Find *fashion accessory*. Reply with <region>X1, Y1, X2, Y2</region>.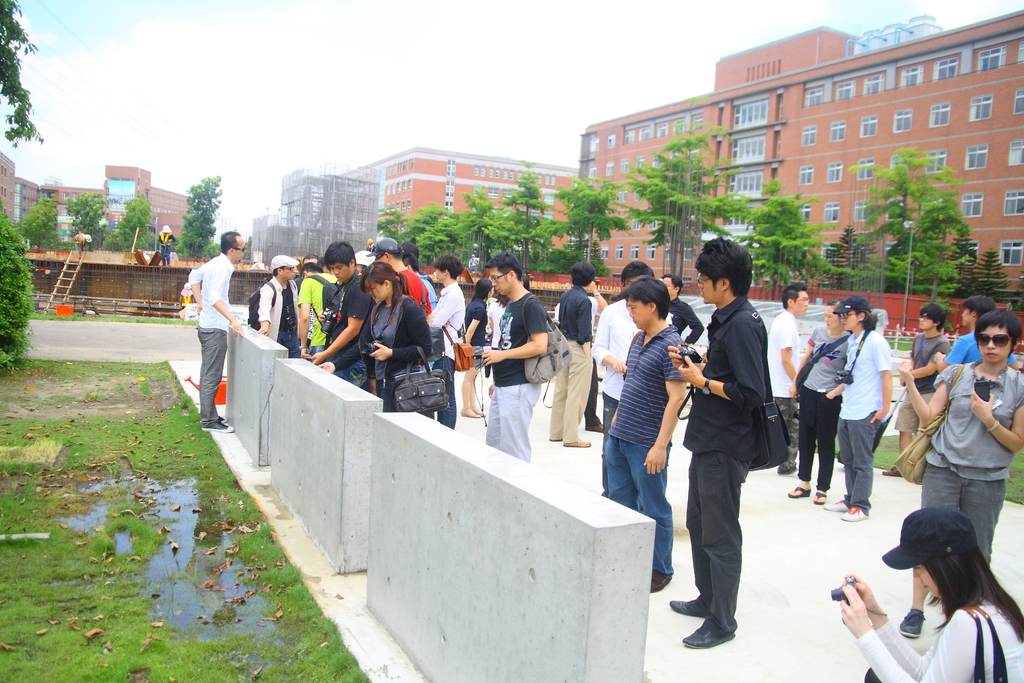
<region>584, 421, 601, 432</region>.
